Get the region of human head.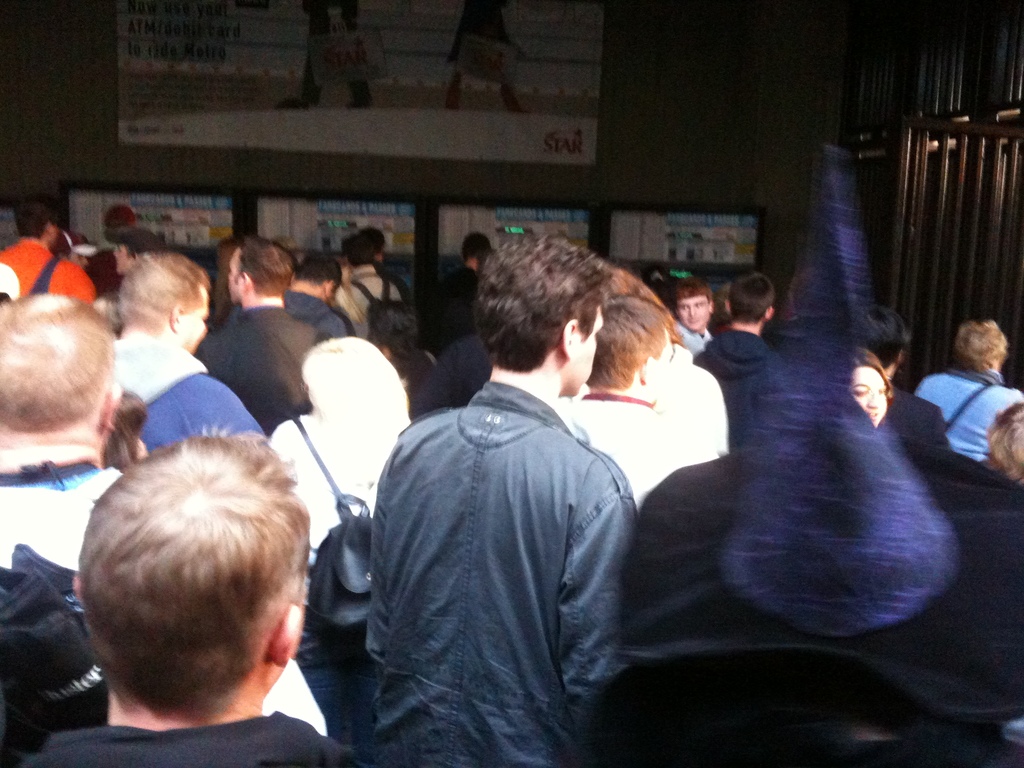
(344, 236, 372, 275).
